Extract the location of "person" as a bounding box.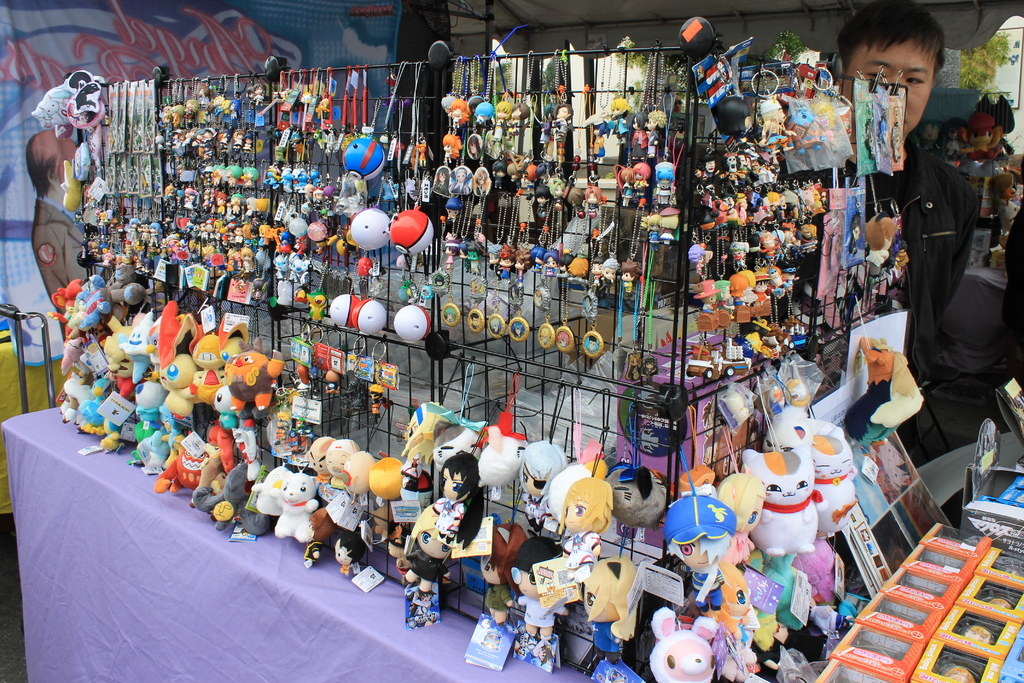
bbox=[235, 253, 244, 270].
